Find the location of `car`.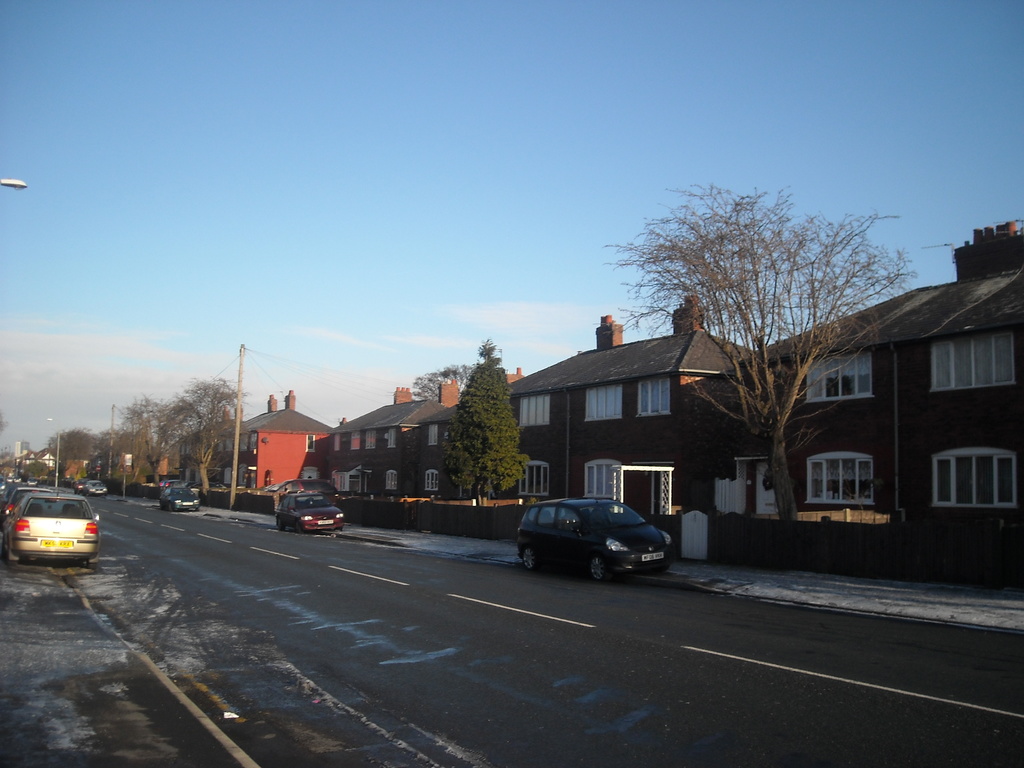
Location: [75,485,86,492].
